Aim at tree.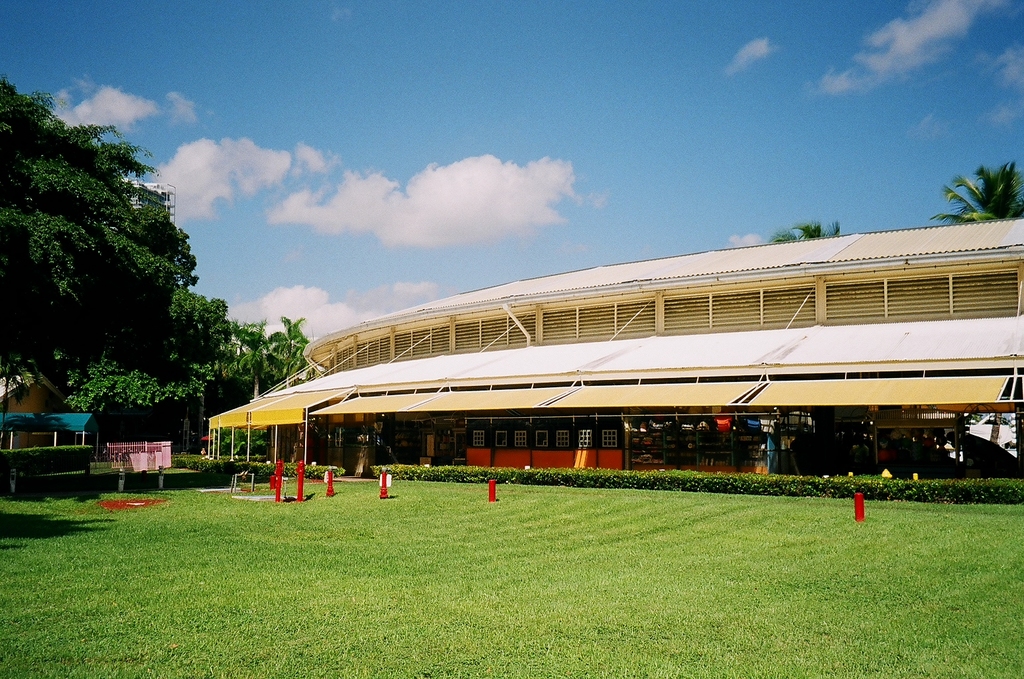
Aimed at Rect(2, 82, 310, 460).
